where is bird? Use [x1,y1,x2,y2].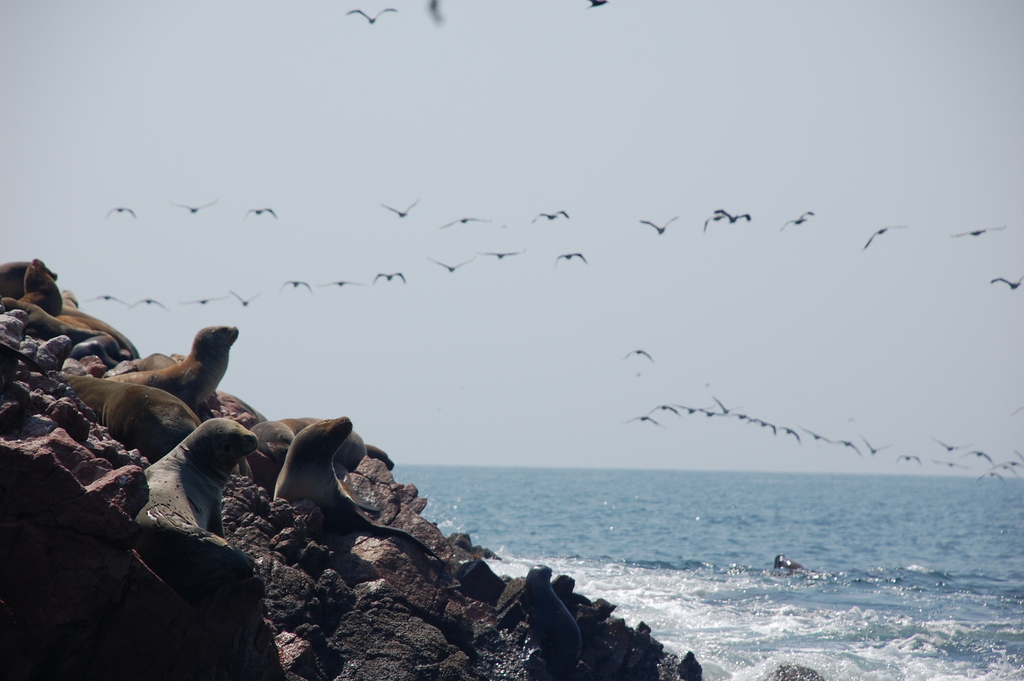
[860,439,894,457].
